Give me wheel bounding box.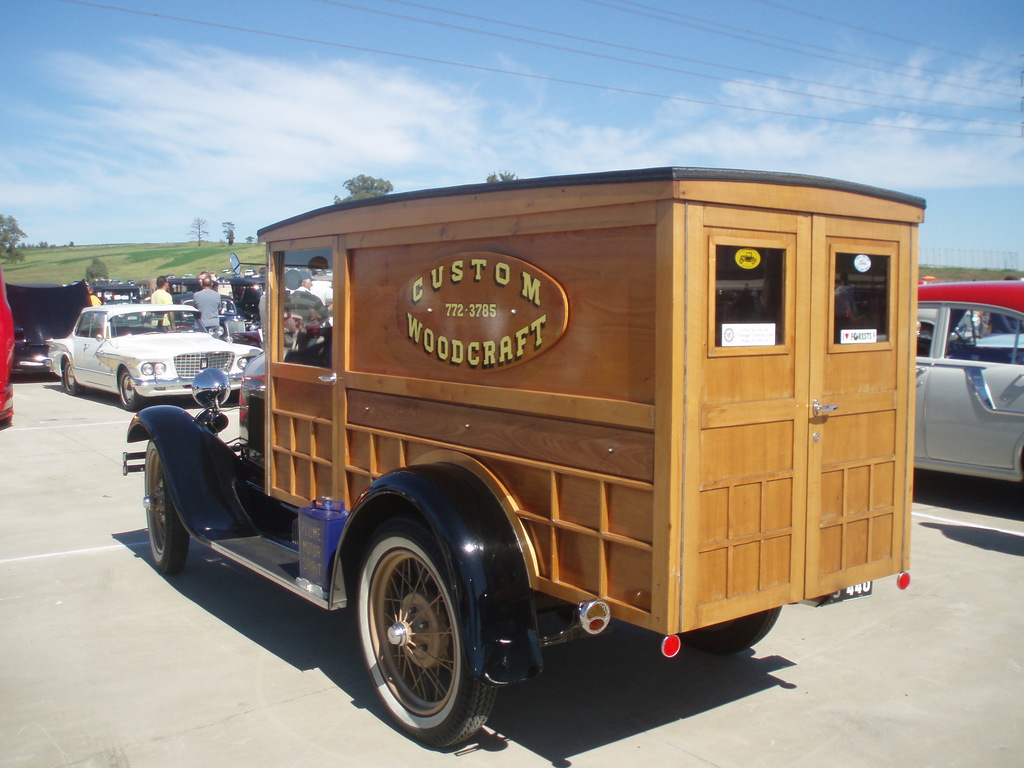
bbox=(140, 440, 189, 578).
